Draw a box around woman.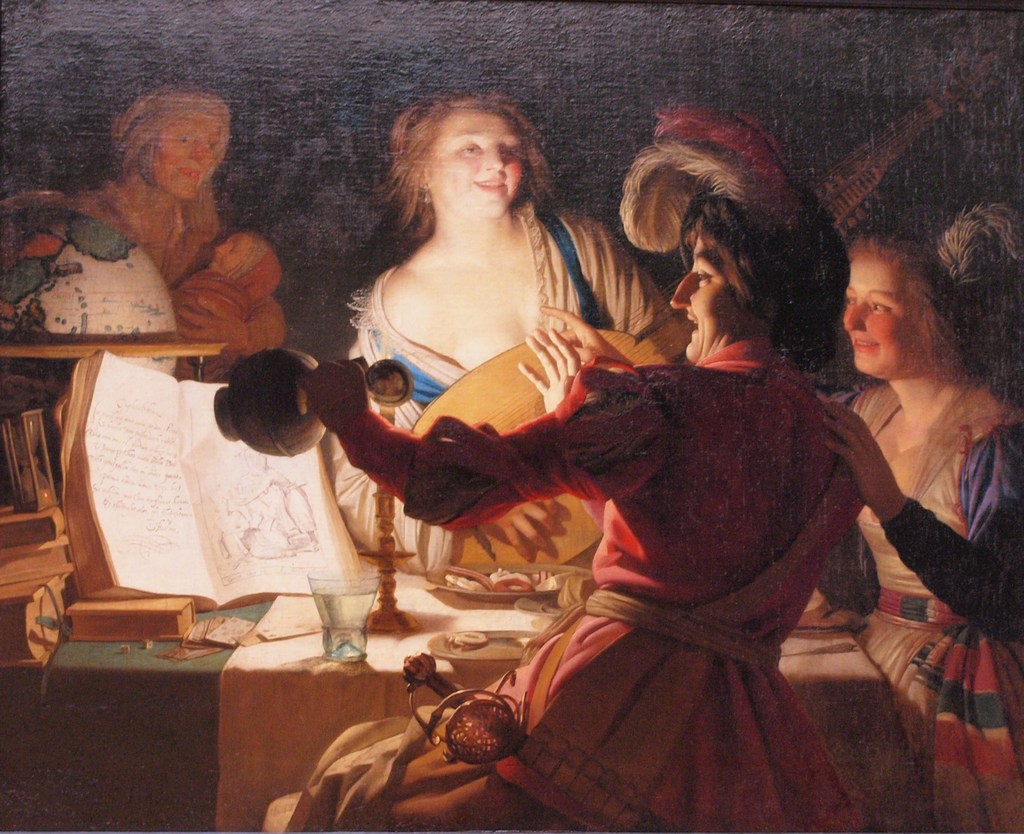
337/91/666/574.
